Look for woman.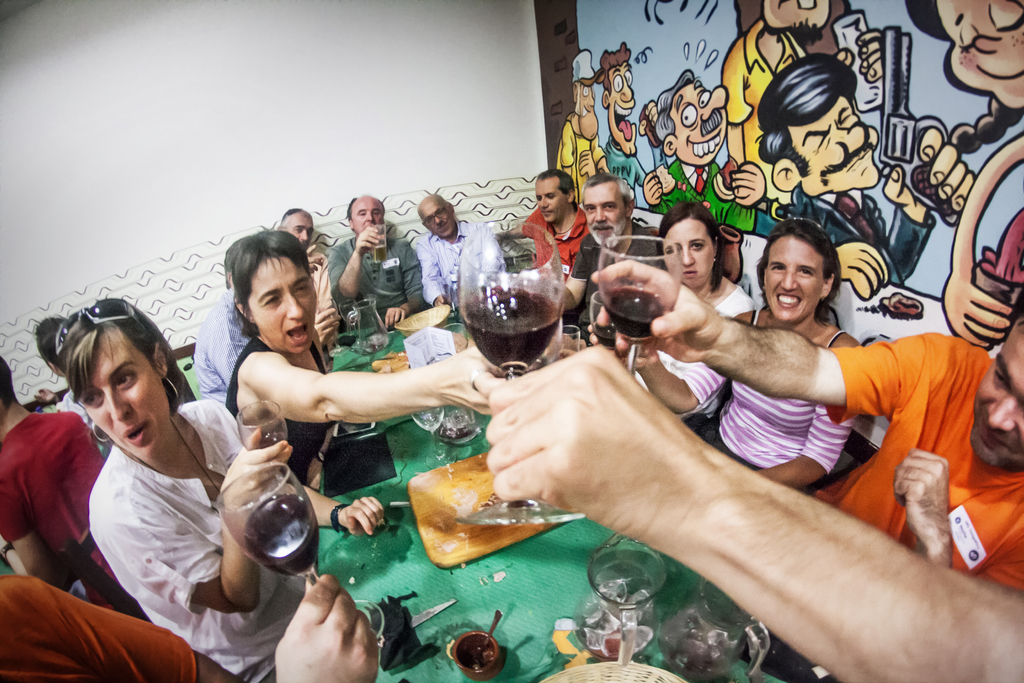
Found: region(227, 235, 504, 493).
